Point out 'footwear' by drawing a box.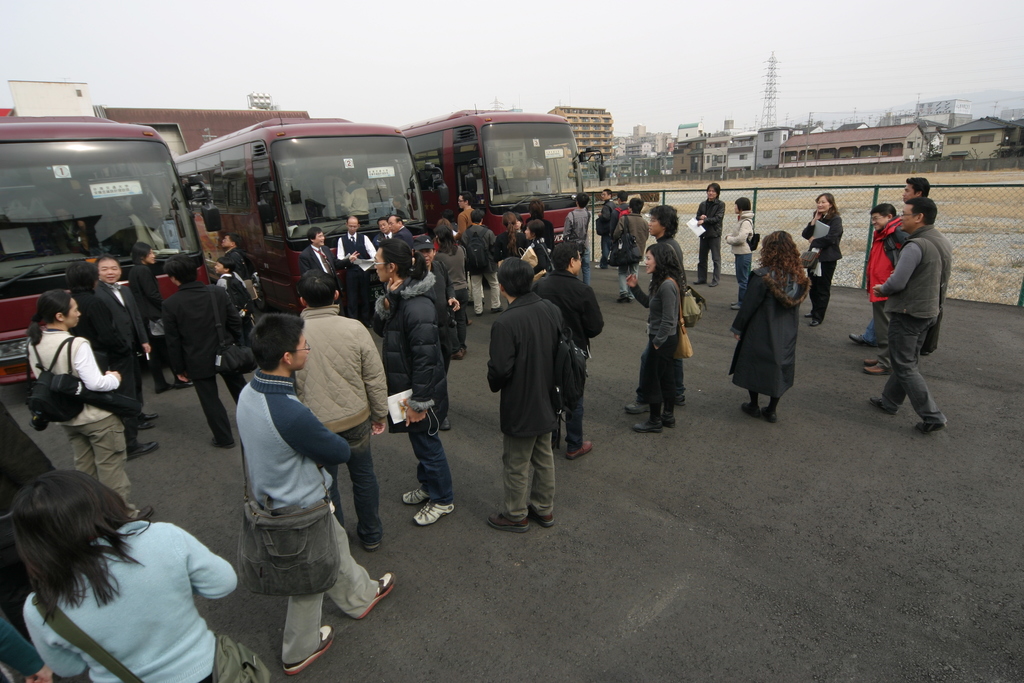
x1=567 y1=441 x2=593 y2=458.
